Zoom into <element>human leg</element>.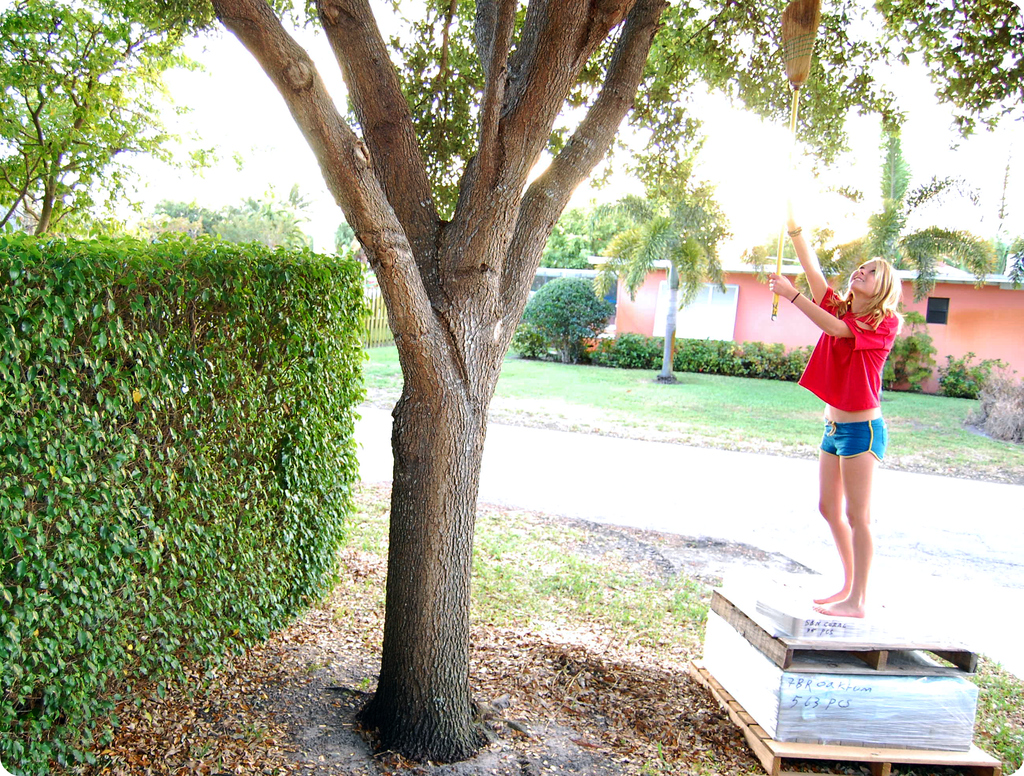
Zoom target: detection(814, 411, 854, 604).
